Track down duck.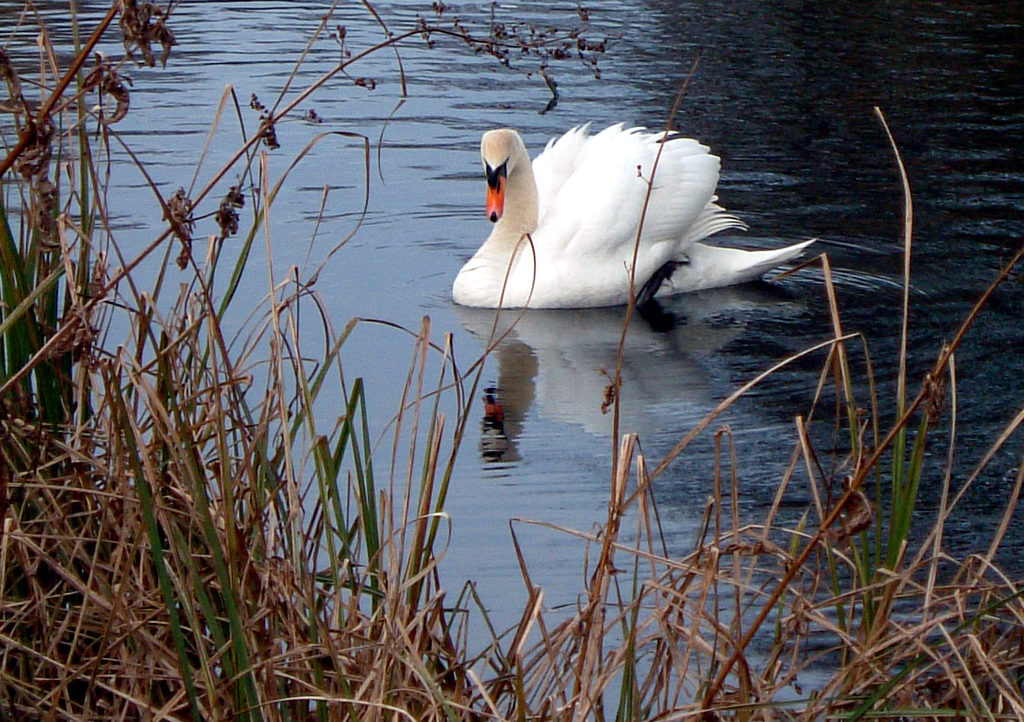
Tracked to BBox(486, 108, 769, 330).
